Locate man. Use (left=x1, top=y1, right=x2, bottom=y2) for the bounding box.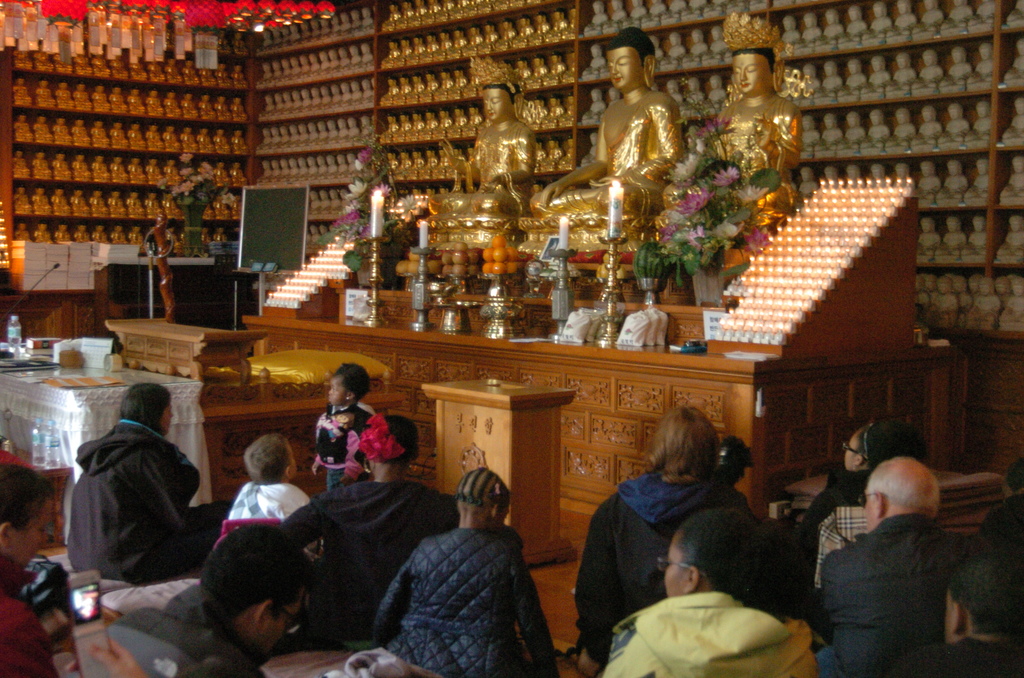
(left=820, top=456, right=974, bottom=677).
